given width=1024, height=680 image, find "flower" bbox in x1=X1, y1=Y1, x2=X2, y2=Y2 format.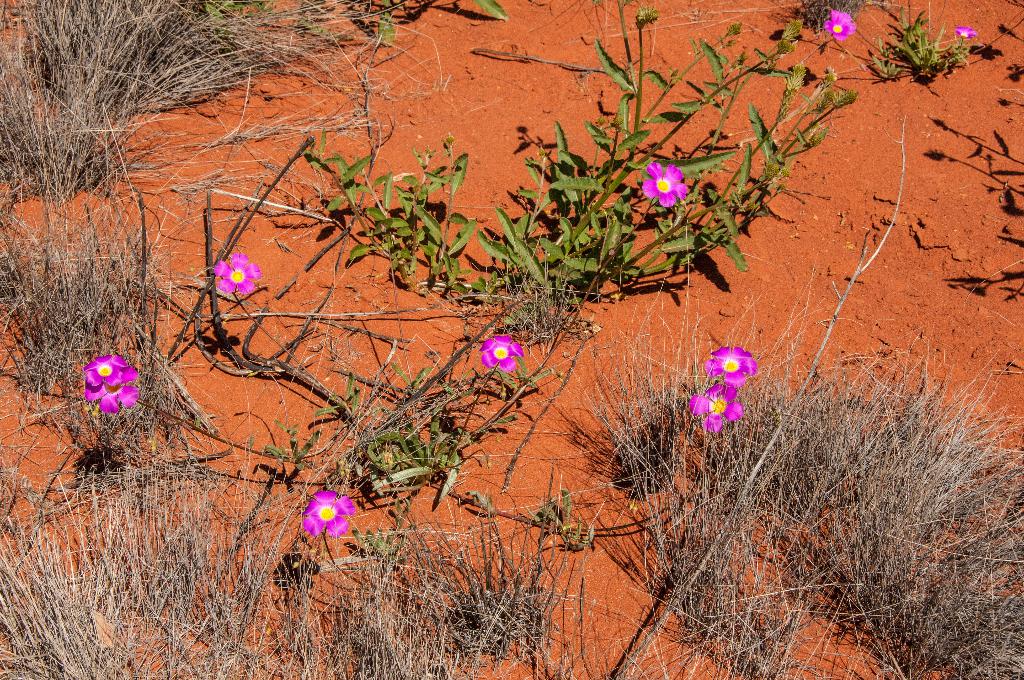
x1=705, y1=344, x2=760, y2=385.
